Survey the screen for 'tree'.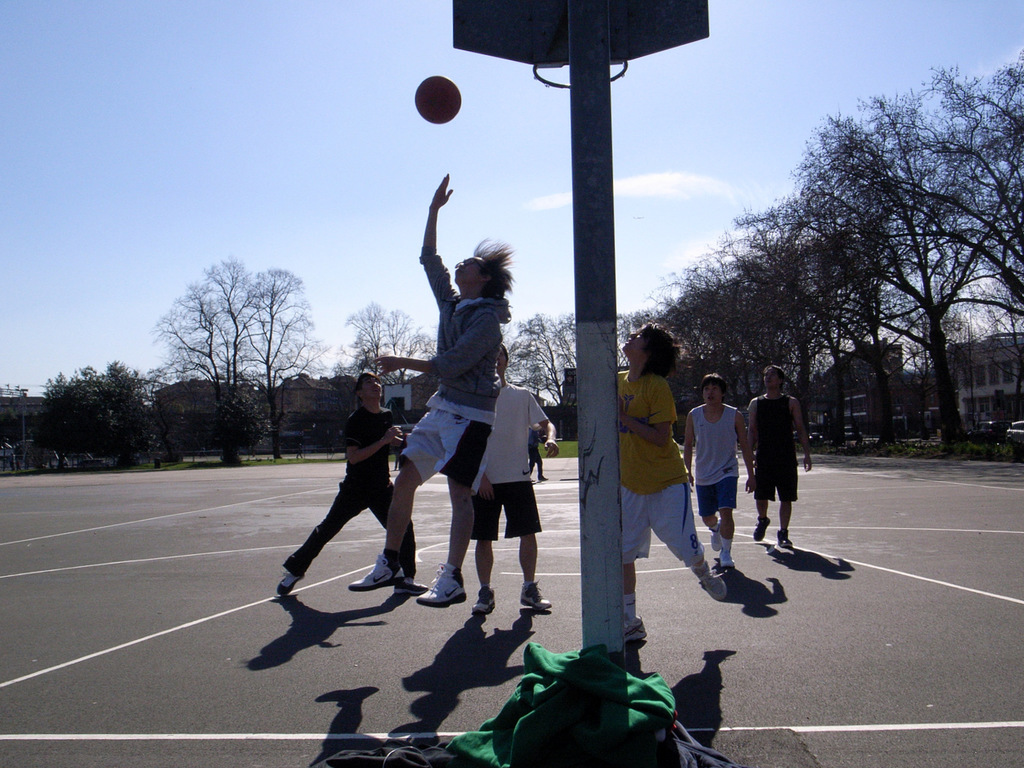
Survey found: 22:358:180:471.
